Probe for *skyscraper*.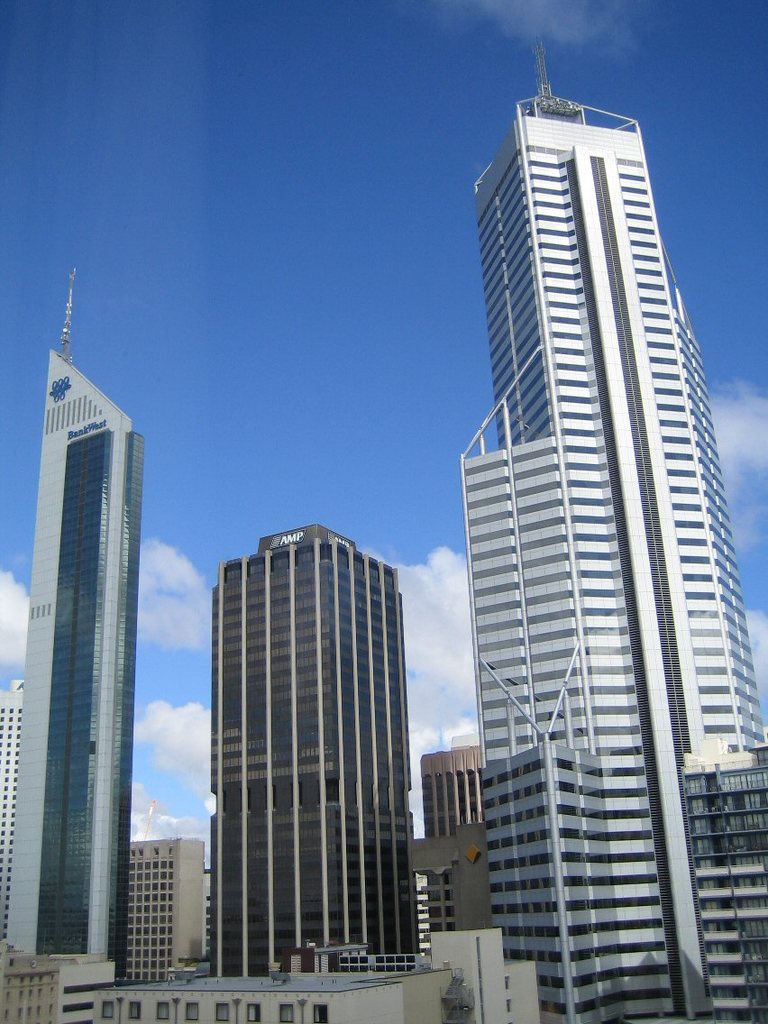
Probe result: pyautogui.locateOnScreen(483, 48, 767, 1023).
